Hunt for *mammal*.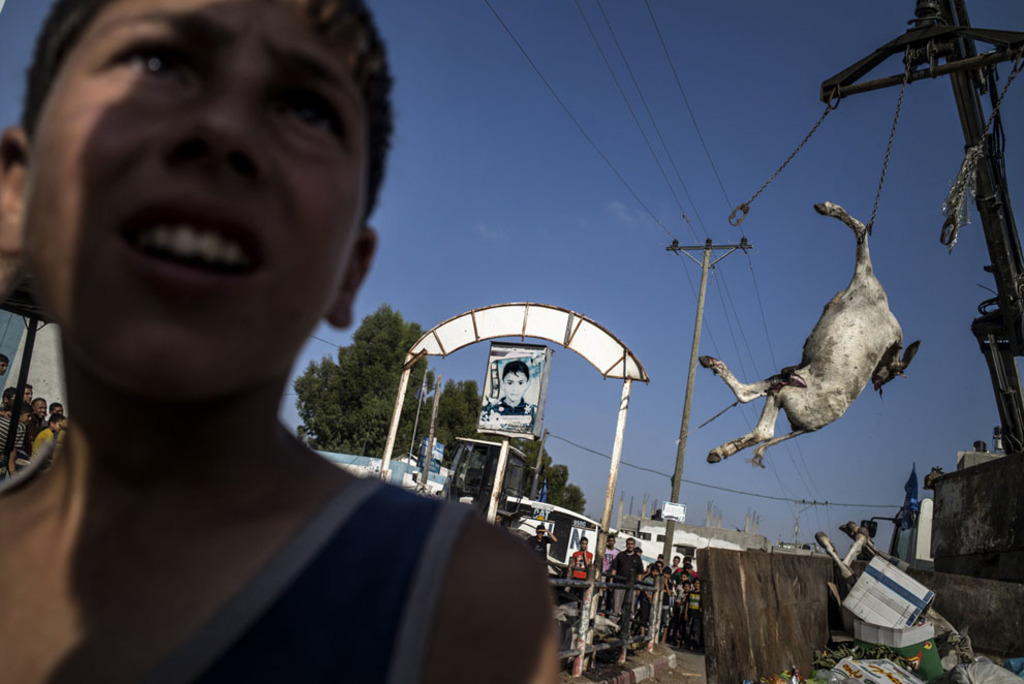
Hunted down at {"x1": 603, "y1": 531, "x2": 647, "y2": 647}.
